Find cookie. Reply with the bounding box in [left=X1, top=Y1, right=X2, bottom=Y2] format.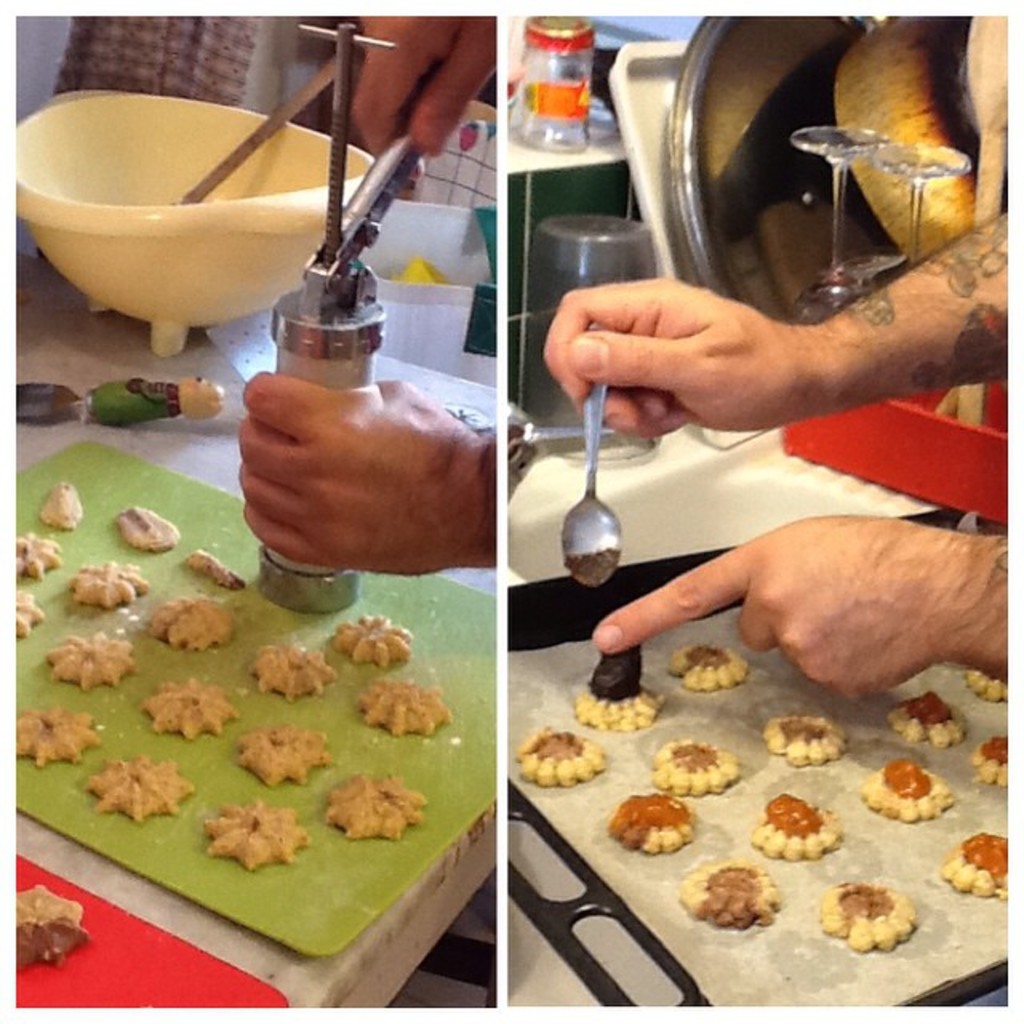
[left=322, top=768, right=434, bottom=845].
